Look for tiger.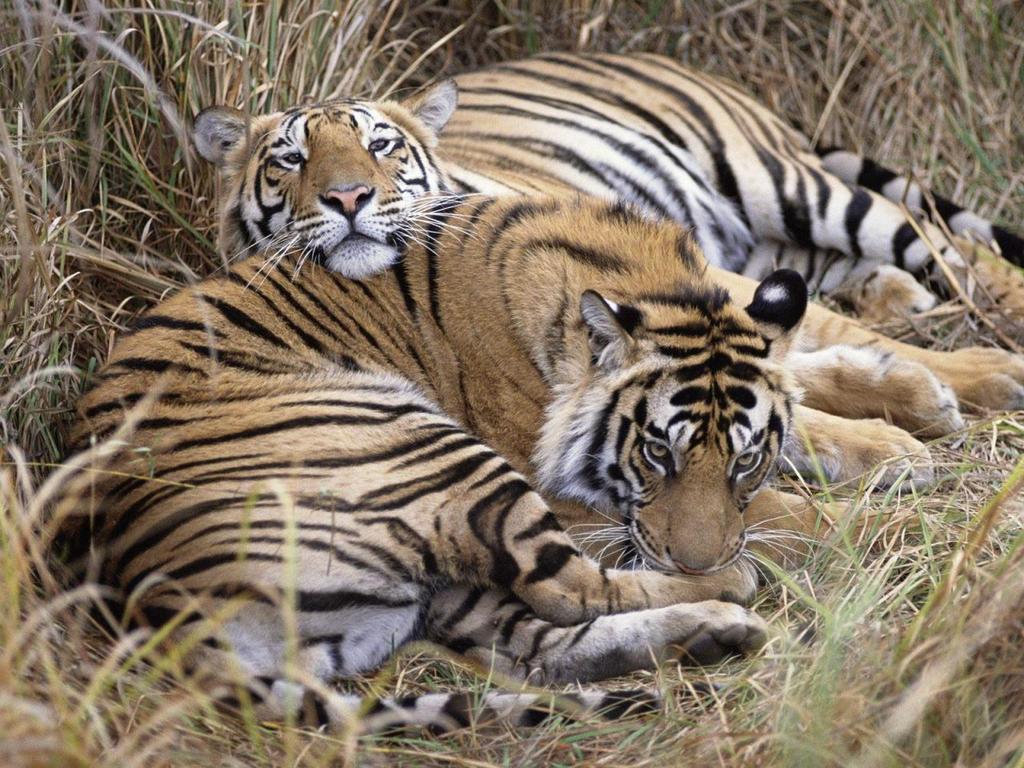
Found: (189,48,1023,440).
